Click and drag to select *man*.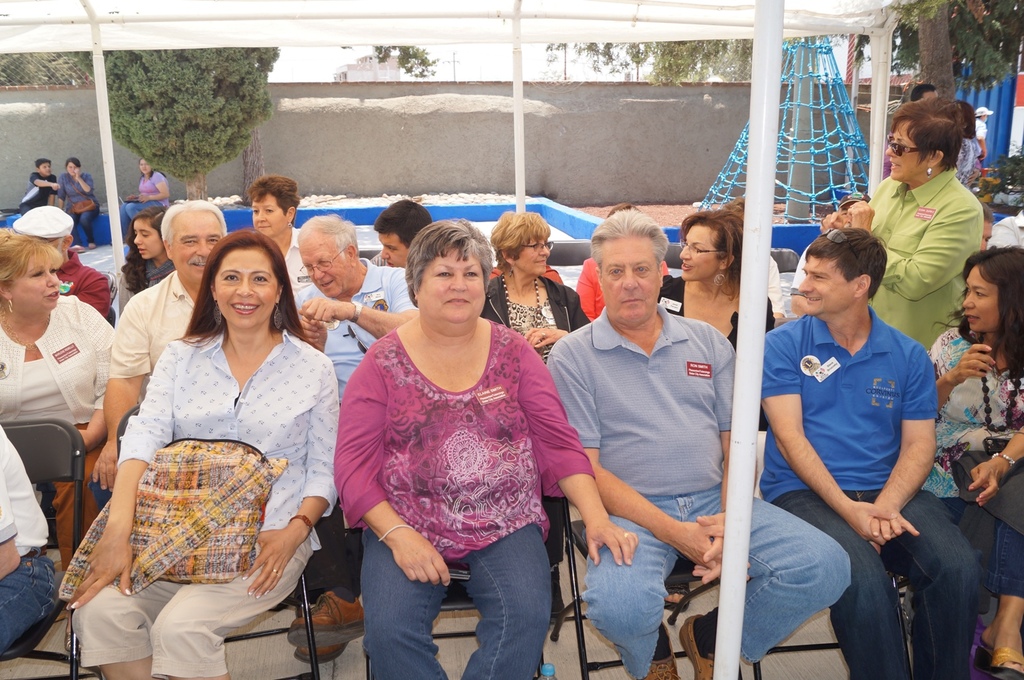
Selection: (x1=269, y1=211, x2=425, y2=666).
